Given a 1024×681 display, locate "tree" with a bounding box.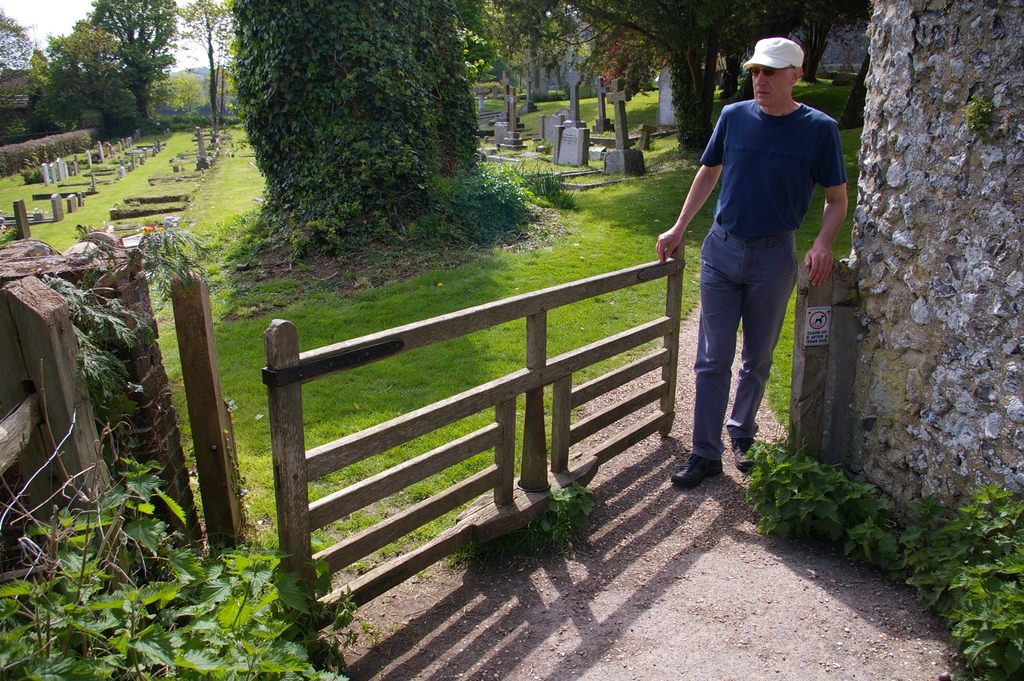
Located: crop(0, 0, 33, 77).
